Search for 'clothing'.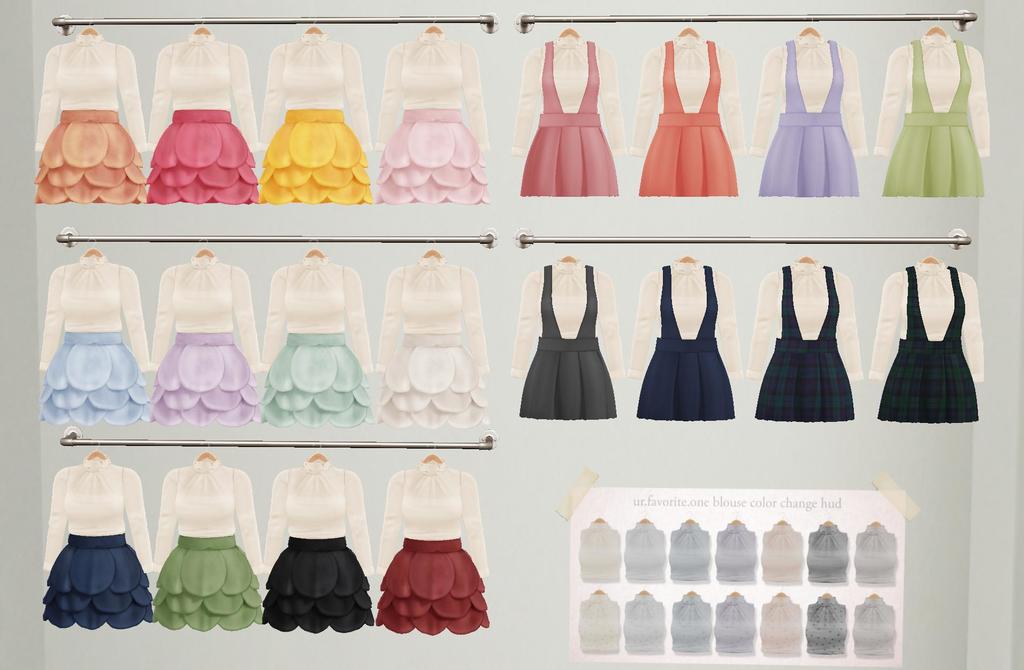
Found at x1=851 y1=597 x2=897 y2=657.
